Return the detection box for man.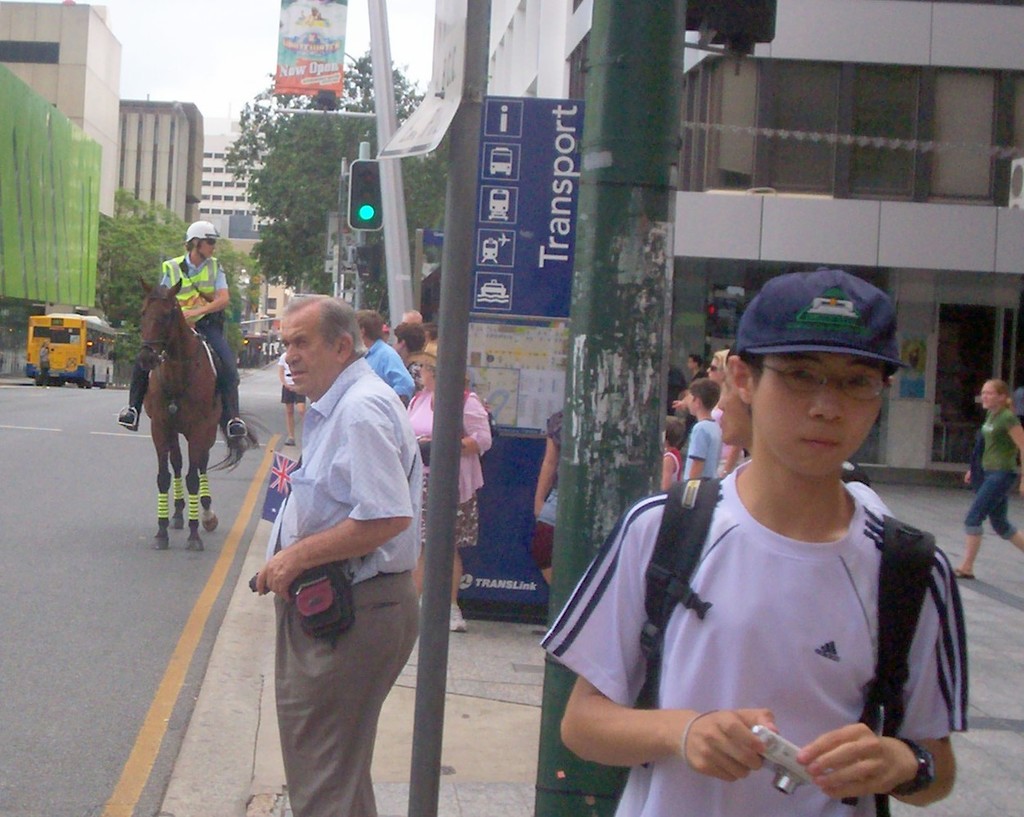
locate(363, 309, 419, 408).
